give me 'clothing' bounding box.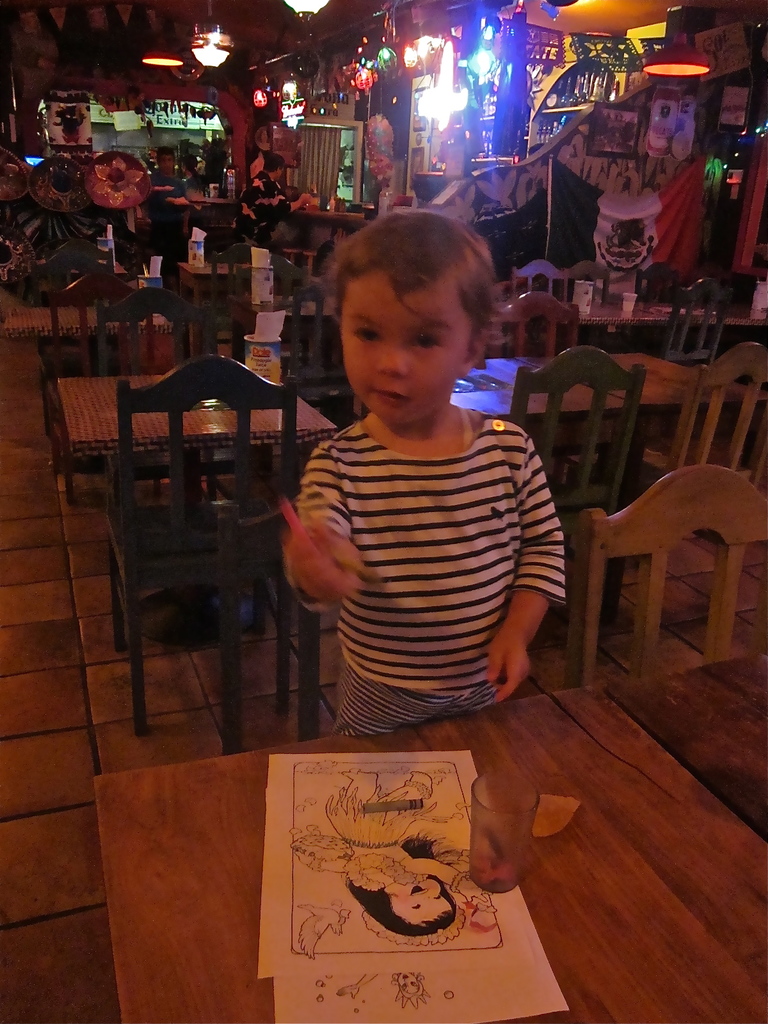
241:172:277:209.
